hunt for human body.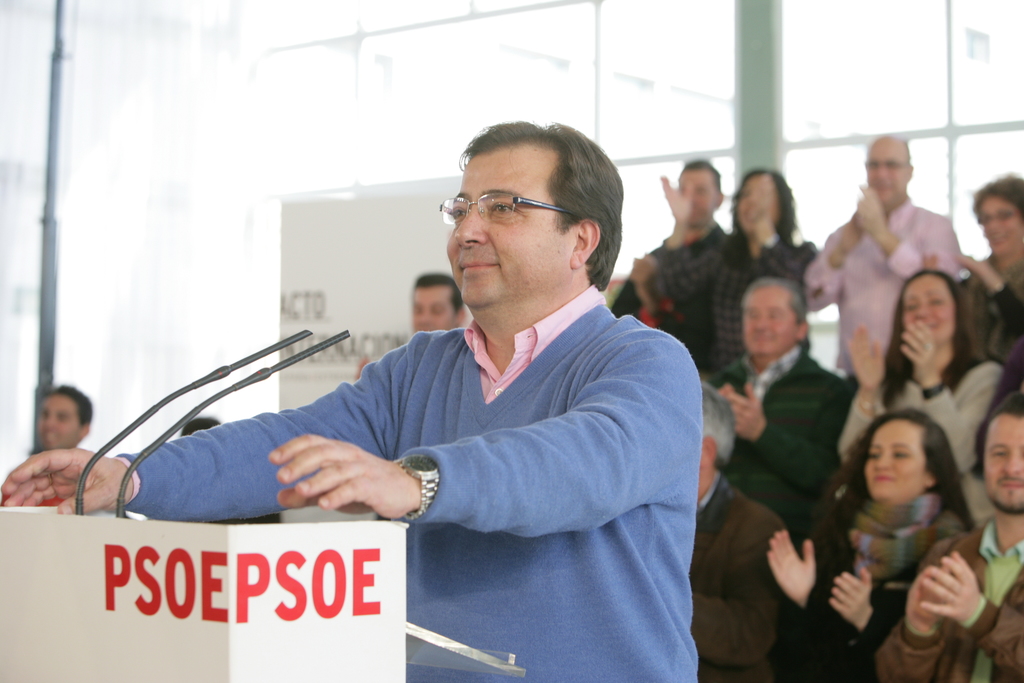
Hunted down at {"x1": 700, "y1": 280, "x2": 861, "y2": 498}.
